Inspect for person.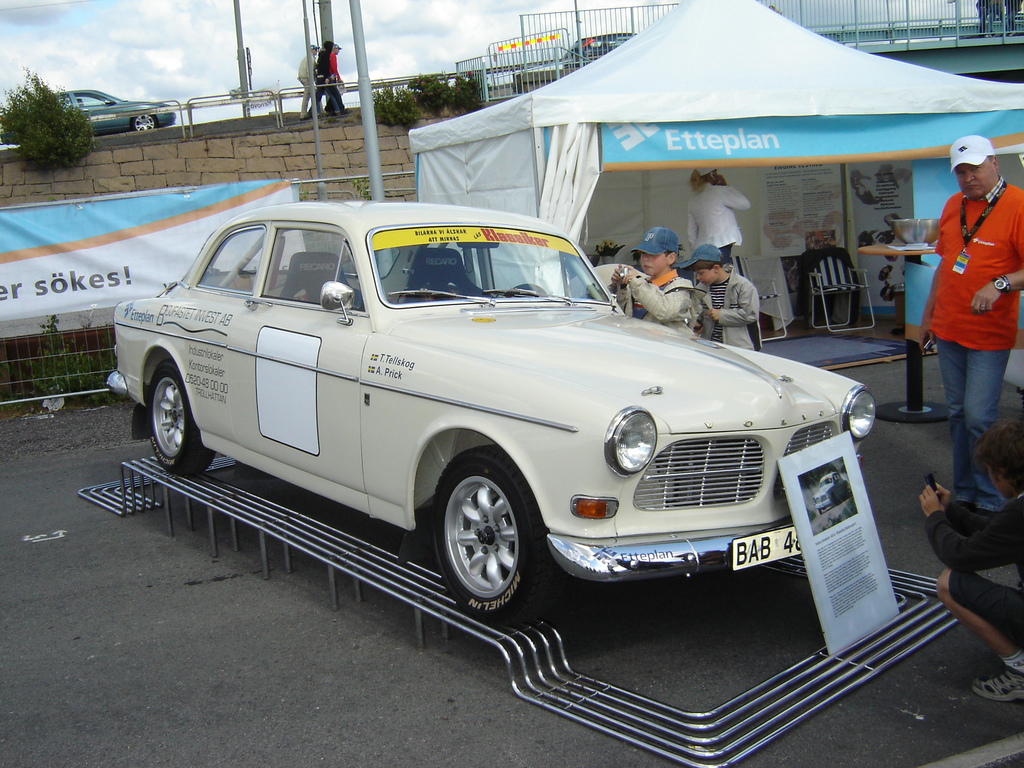
Inspection: l=610, t=225, r=704, b=337.
